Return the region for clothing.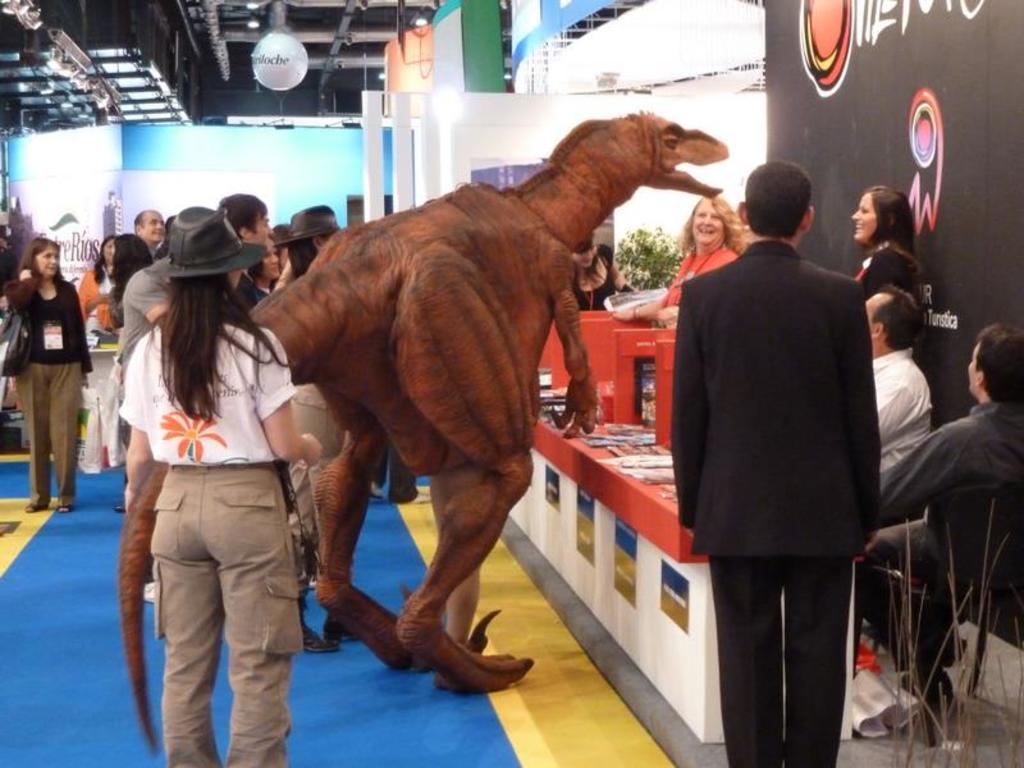
(x1=0, y1=274, x2=86, y2=371).
